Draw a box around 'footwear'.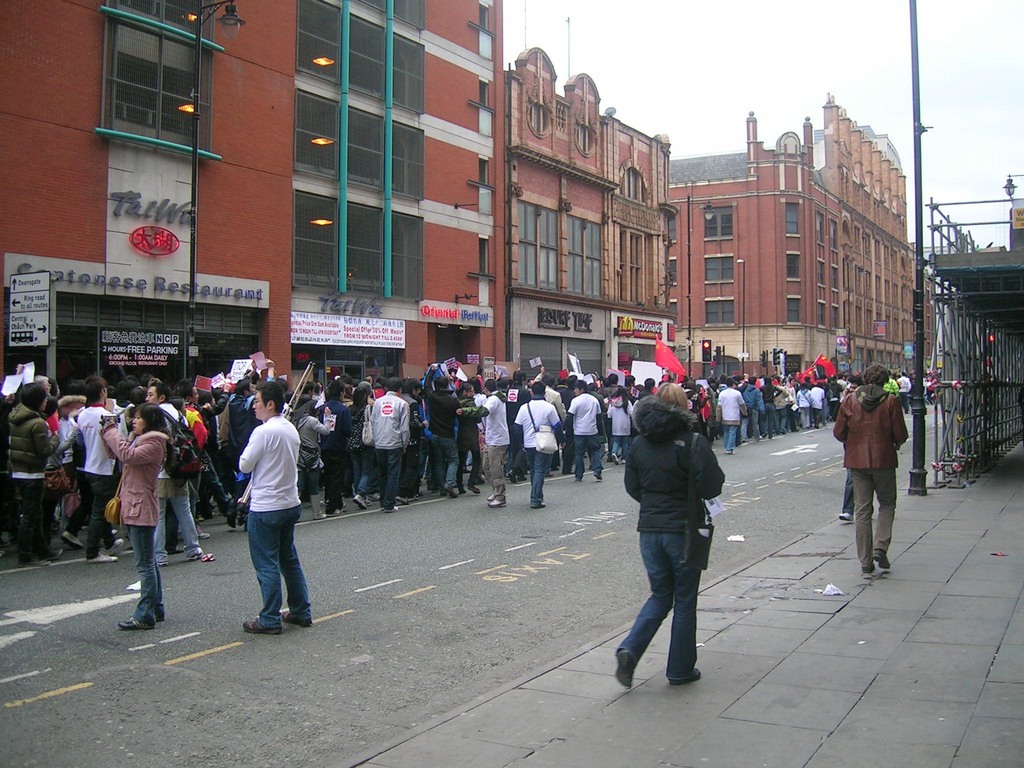
detection(102, 536, 128, 550).
